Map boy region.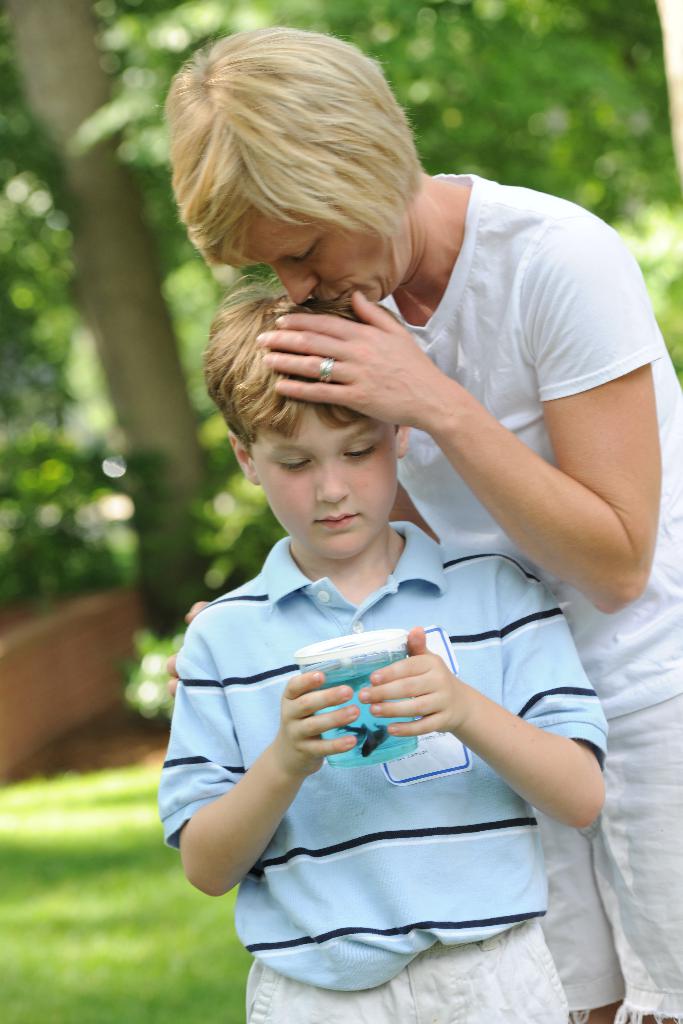
Mapped to [left=166, top=409, right=554, bottom=1004].
